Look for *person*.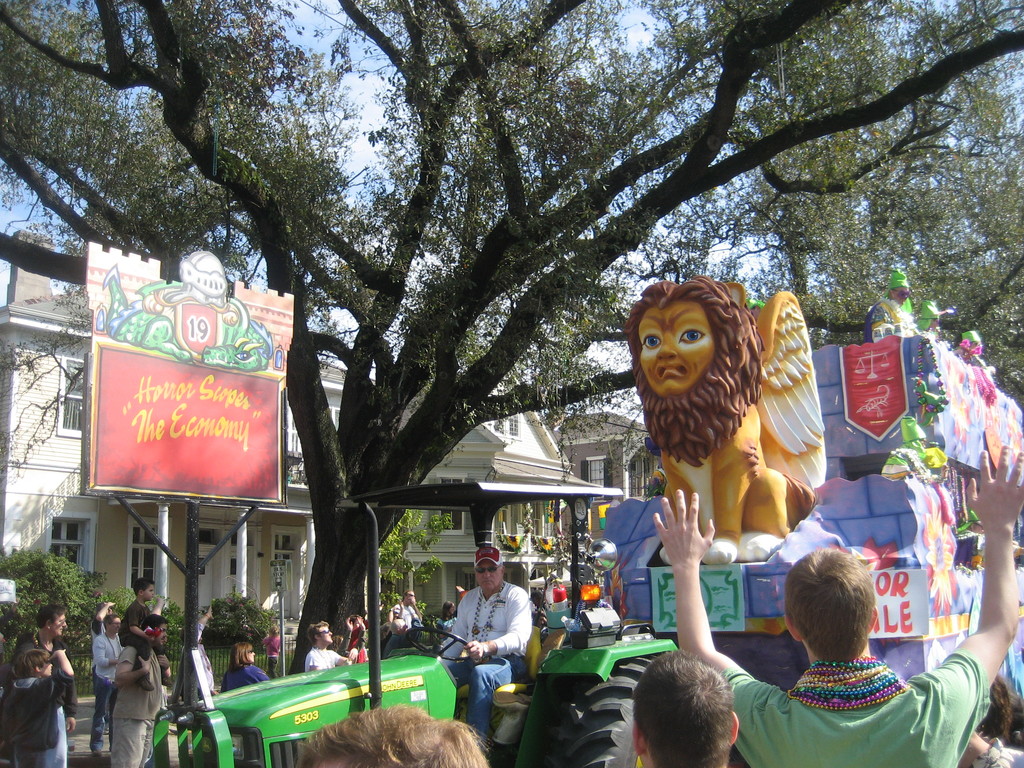
Found: bbox=[629, 651, 740, 767].
